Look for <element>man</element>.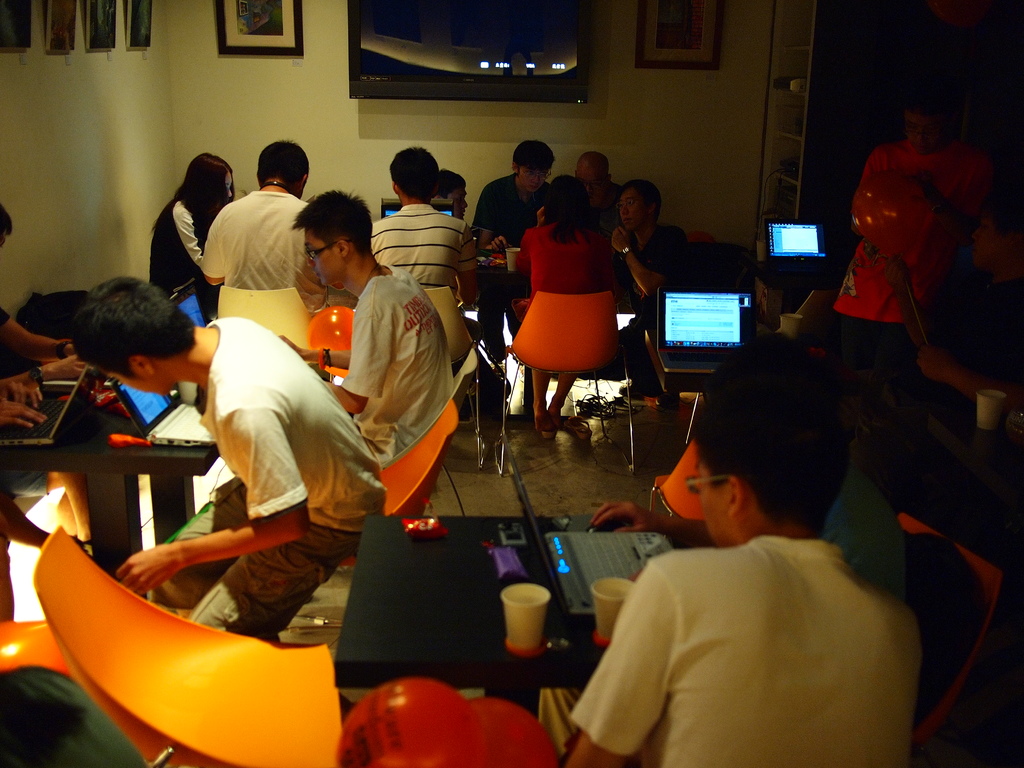
Found: 469, 140, 562, 364.
